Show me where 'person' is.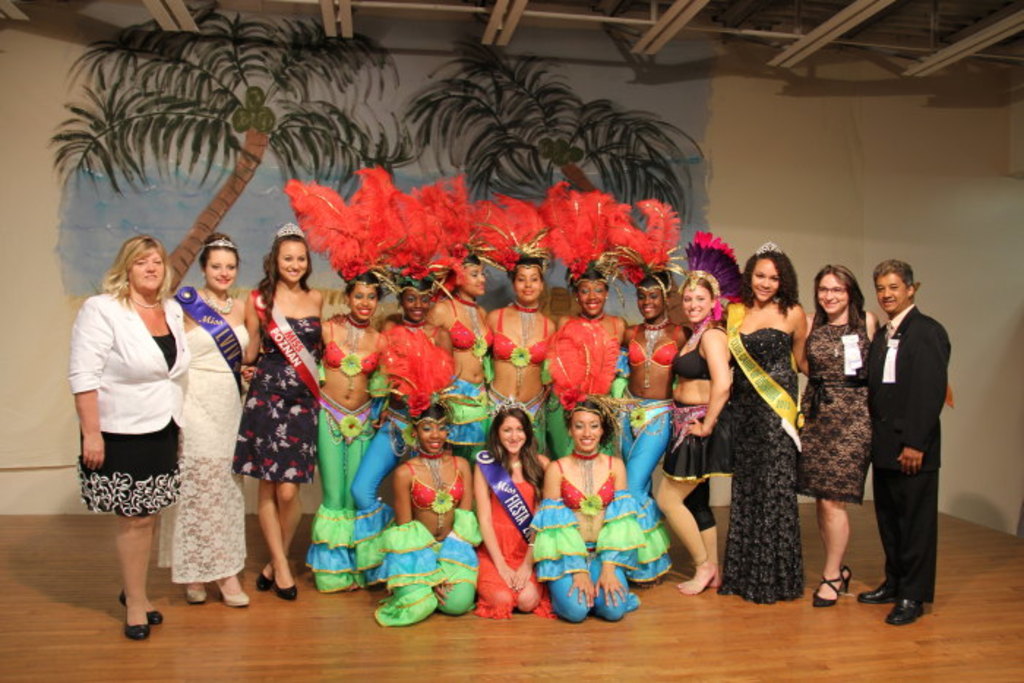
'person' is at <bbox>806, 257, 957, 611</bbox>.
